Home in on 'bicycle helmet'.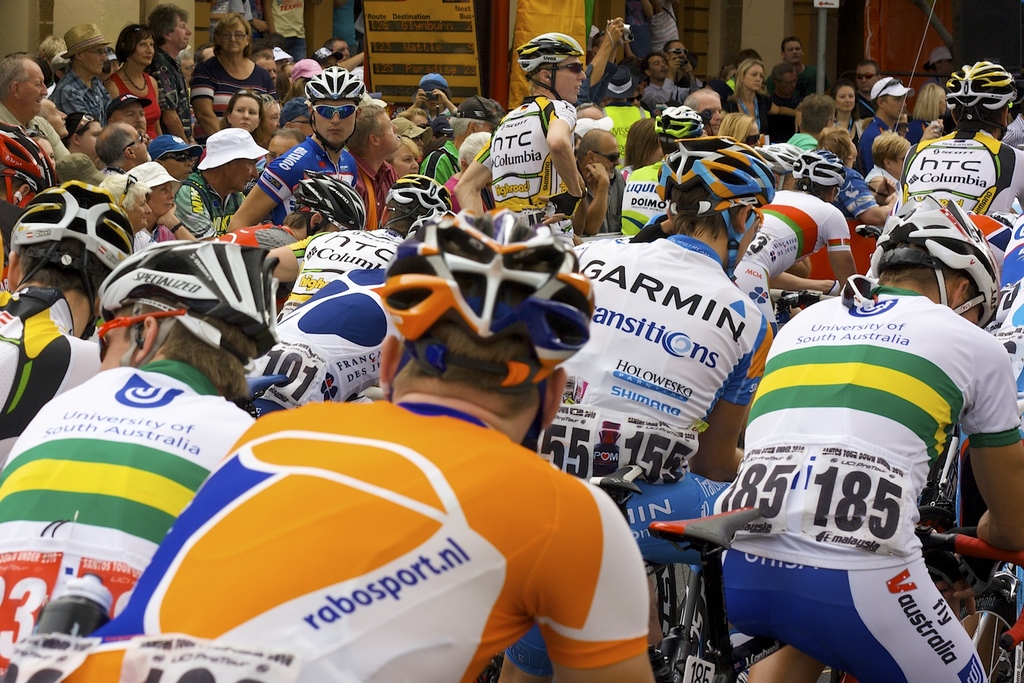
Homed in at locate(874, 198, 1003, 311).
